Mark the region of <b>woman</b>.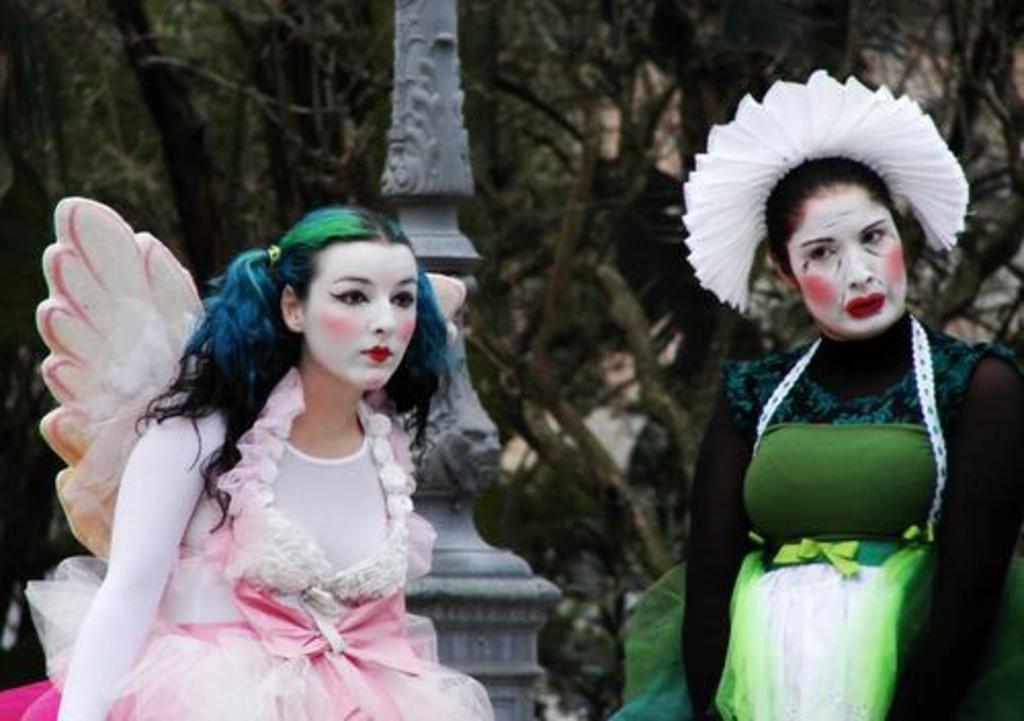
Region: rect(565, 133, 1022, 719).
